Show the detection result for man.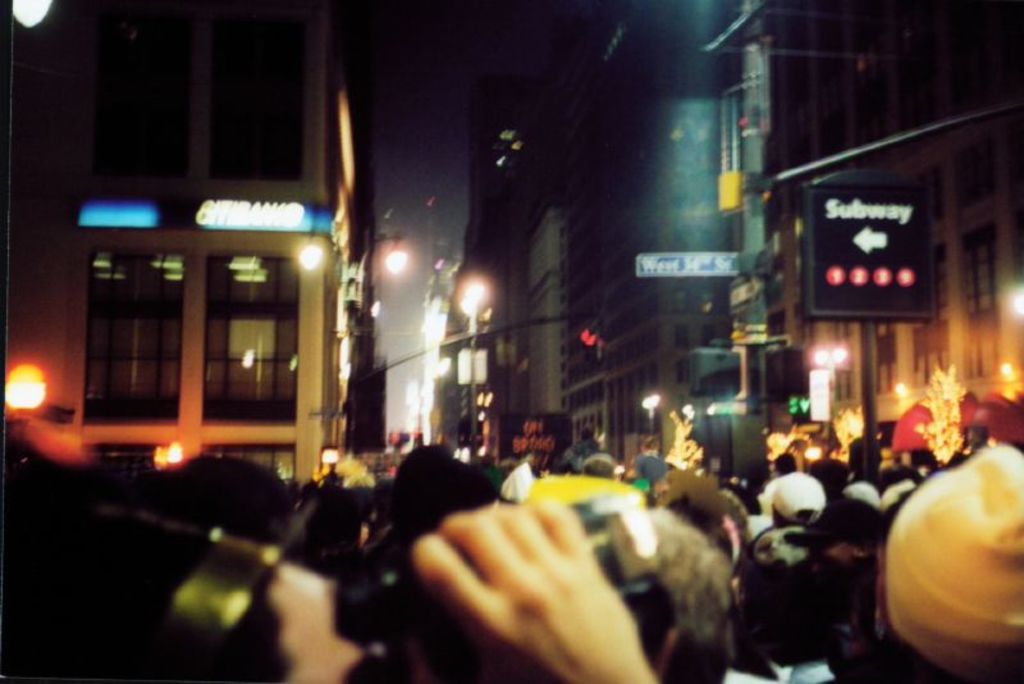
bbox=(481, 452, 507, 483).
